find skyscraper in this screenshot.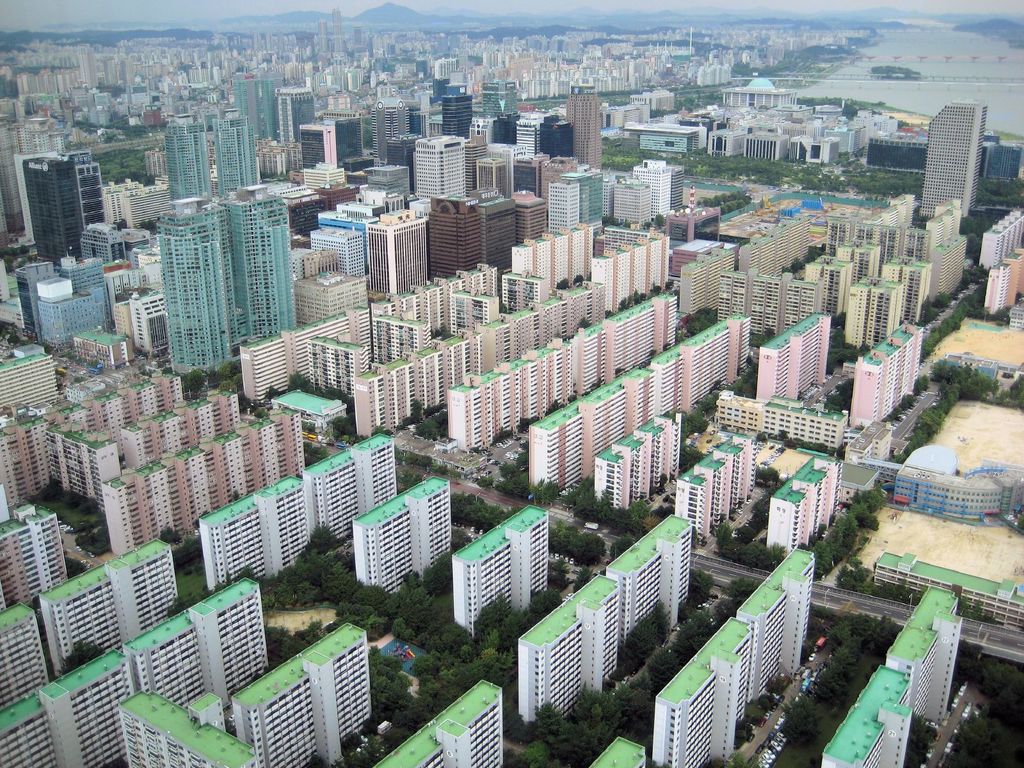
The bounding box for skyscraper is {"x1": 199, "y1": 570, "x2": 292, "y2": 698}.
